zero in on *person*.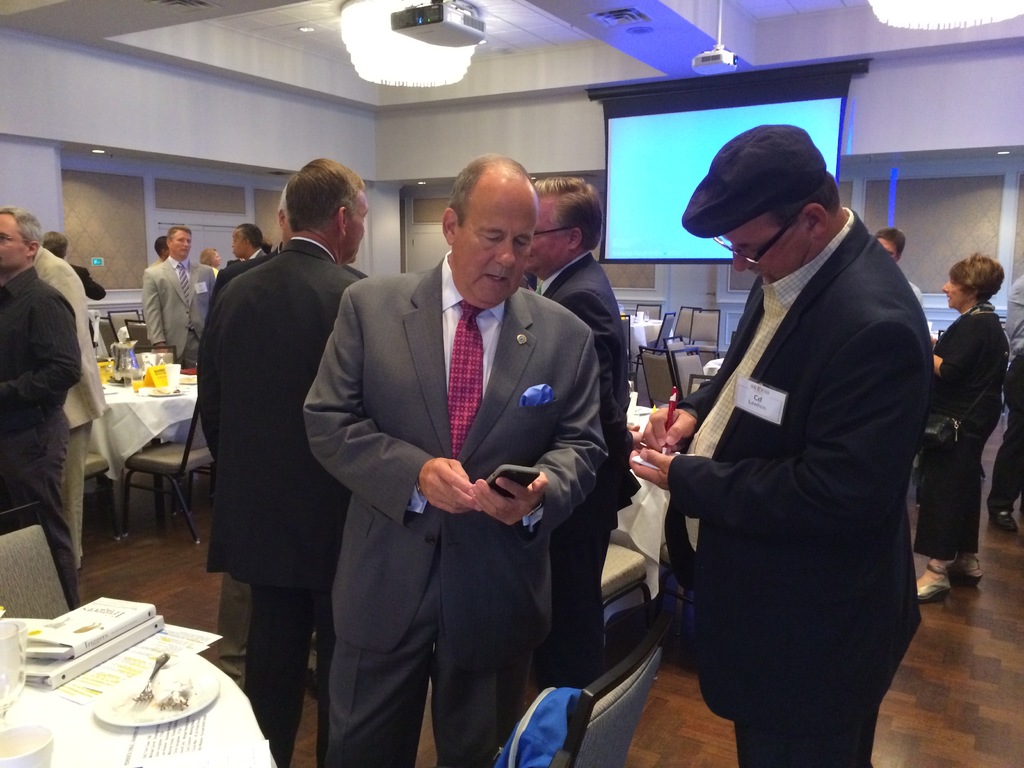
Zeroed in: 644:118:939:750.
